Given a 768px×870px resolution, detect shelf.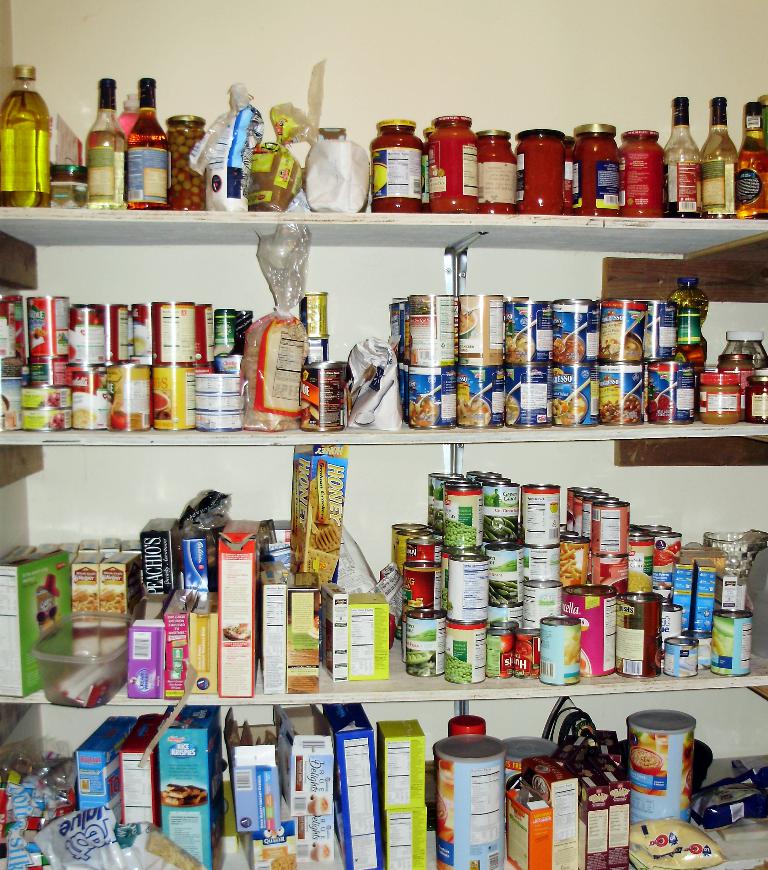
BBox(0, 439, 767, 702).
